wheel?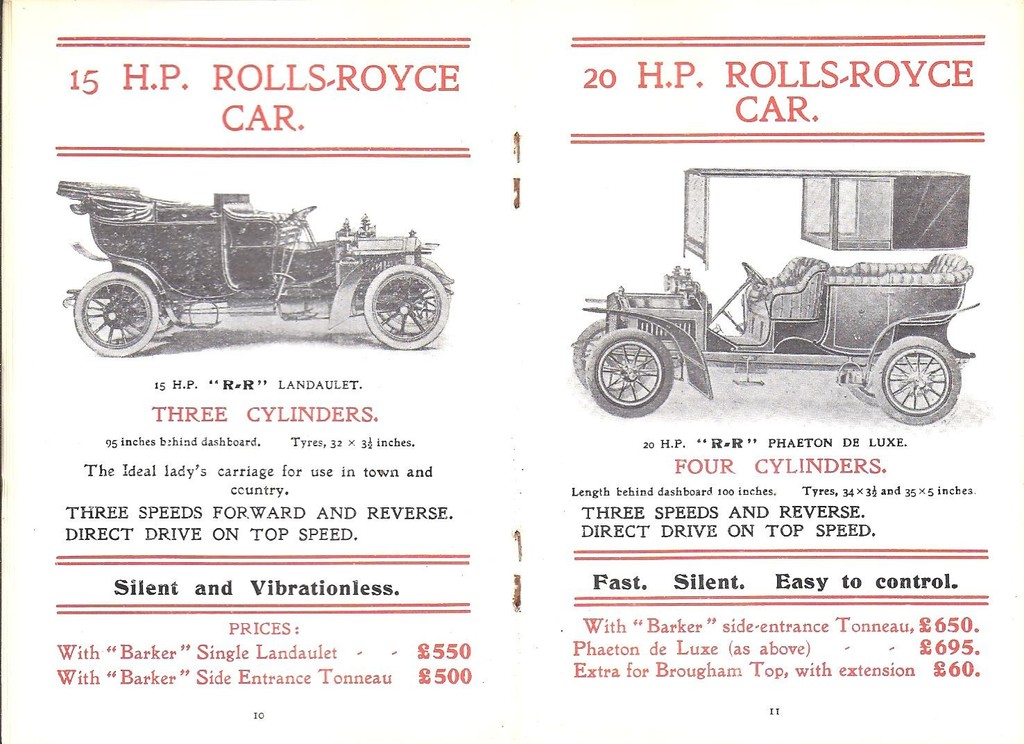
(586,327,674,416)
